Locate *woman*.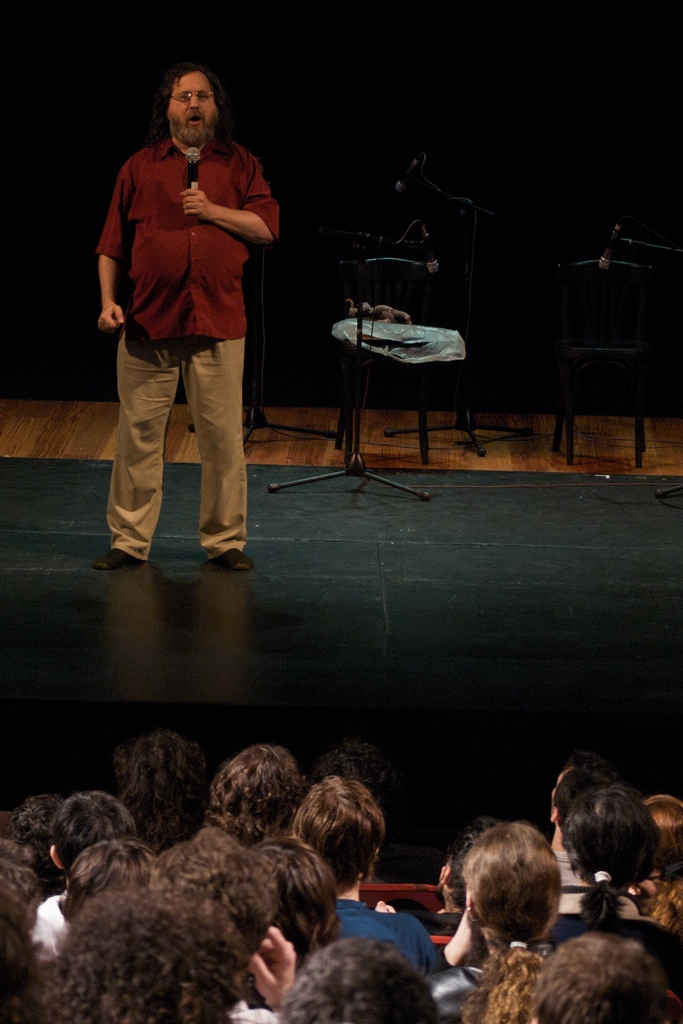
Bounding box: bbox=(553, 785, 662, 922).
